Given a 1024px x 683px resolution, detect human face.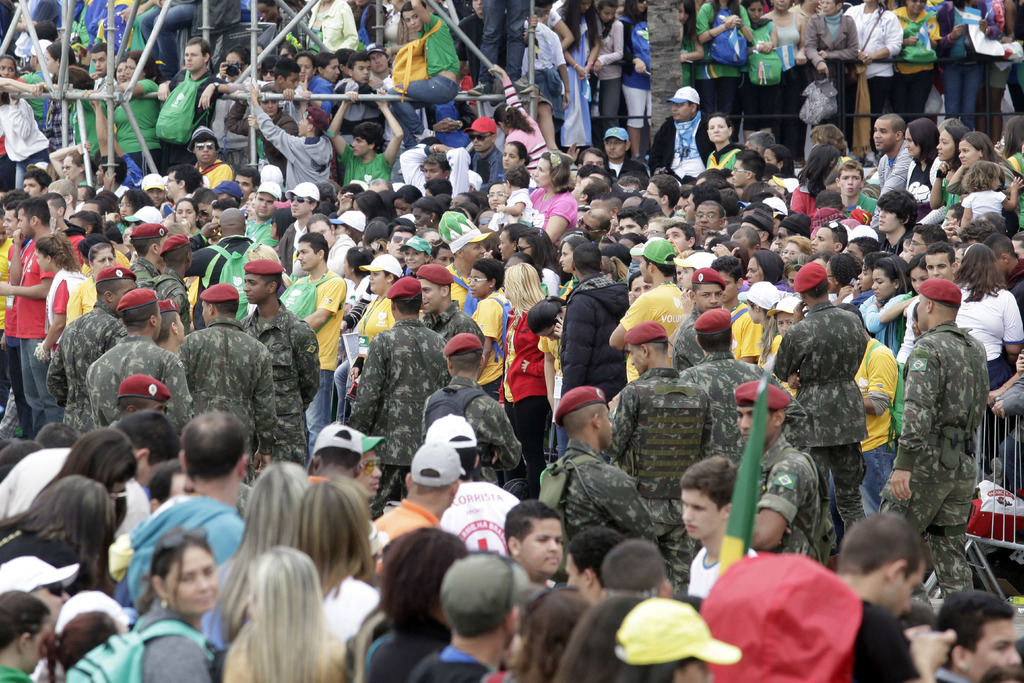
874:115:889:154.
